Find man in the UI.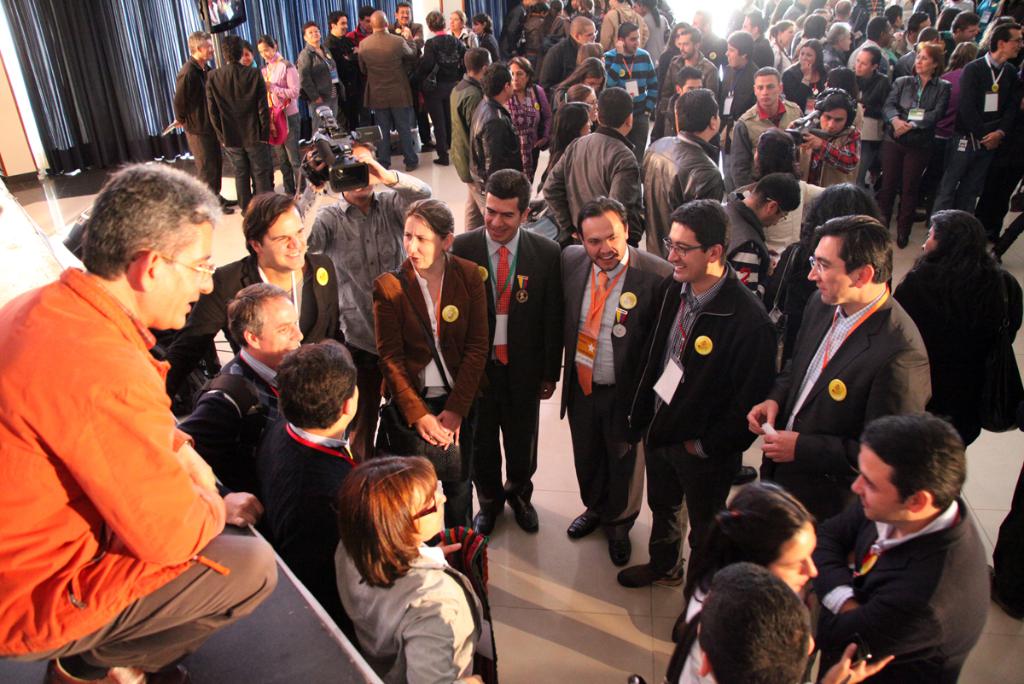
UI element at {"left": 176, "top": 281, "right": 307, "bottom": 488}.
